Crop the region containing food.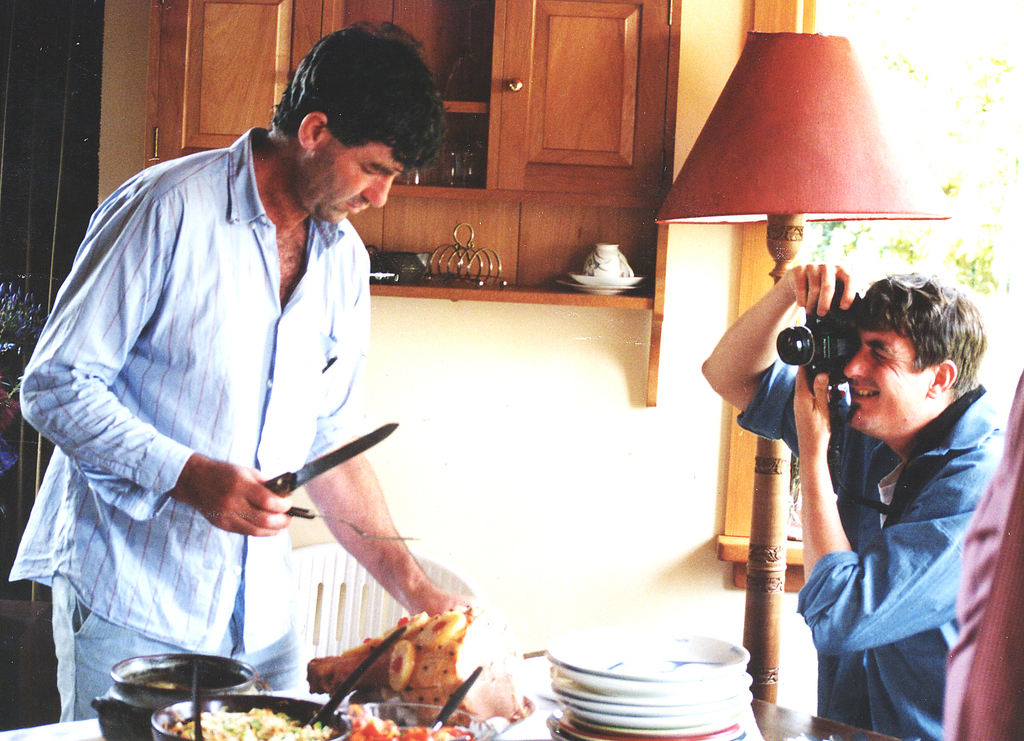
Crop region: 167, 703, 335, 740.
